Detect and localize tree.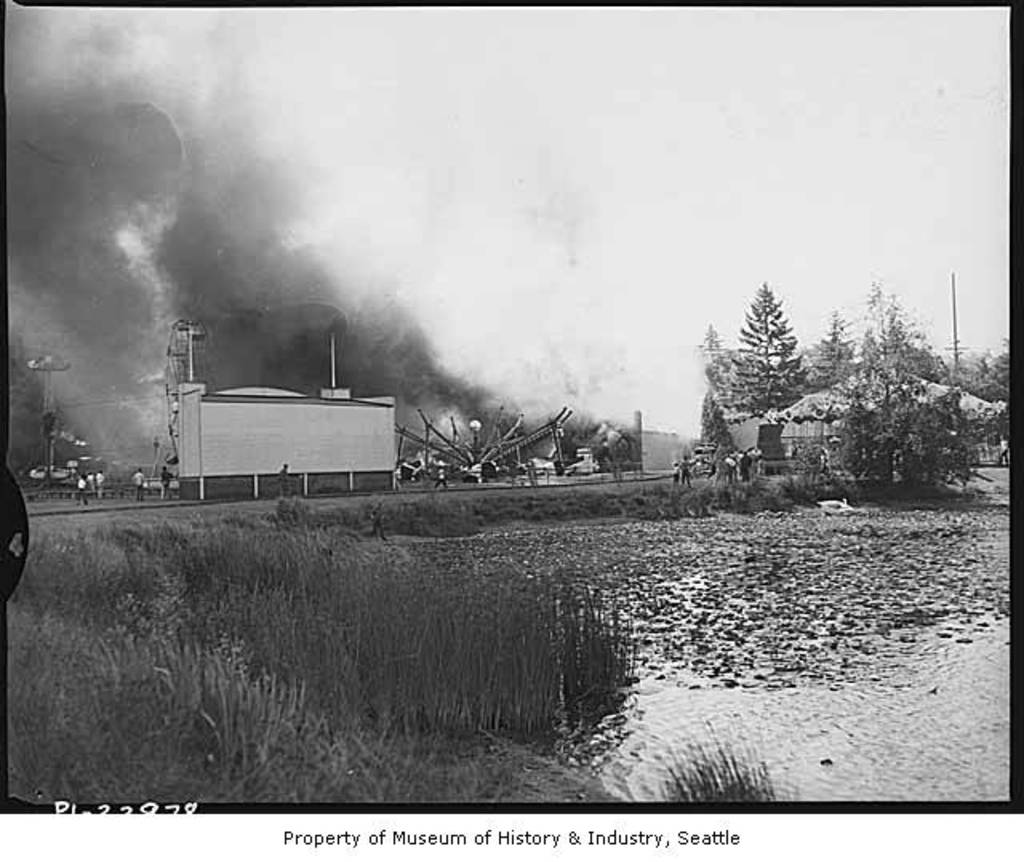
Localized at (left=813, top=270, right=933, bottom=494).
